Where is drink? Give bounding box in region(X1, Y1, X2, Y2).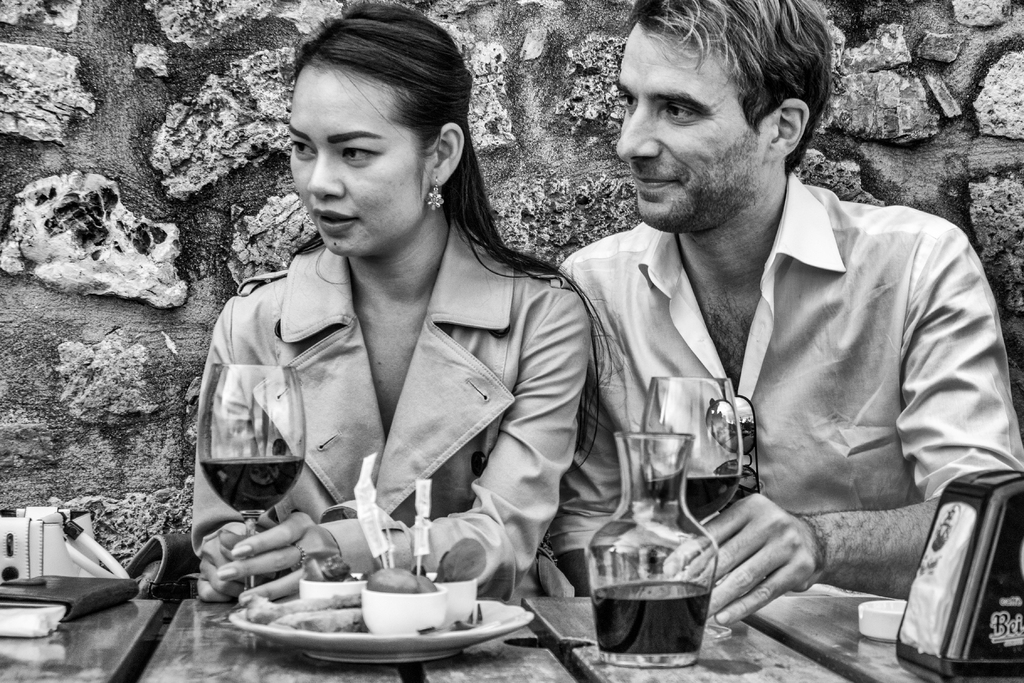
region(650, 470, 740, 522).
